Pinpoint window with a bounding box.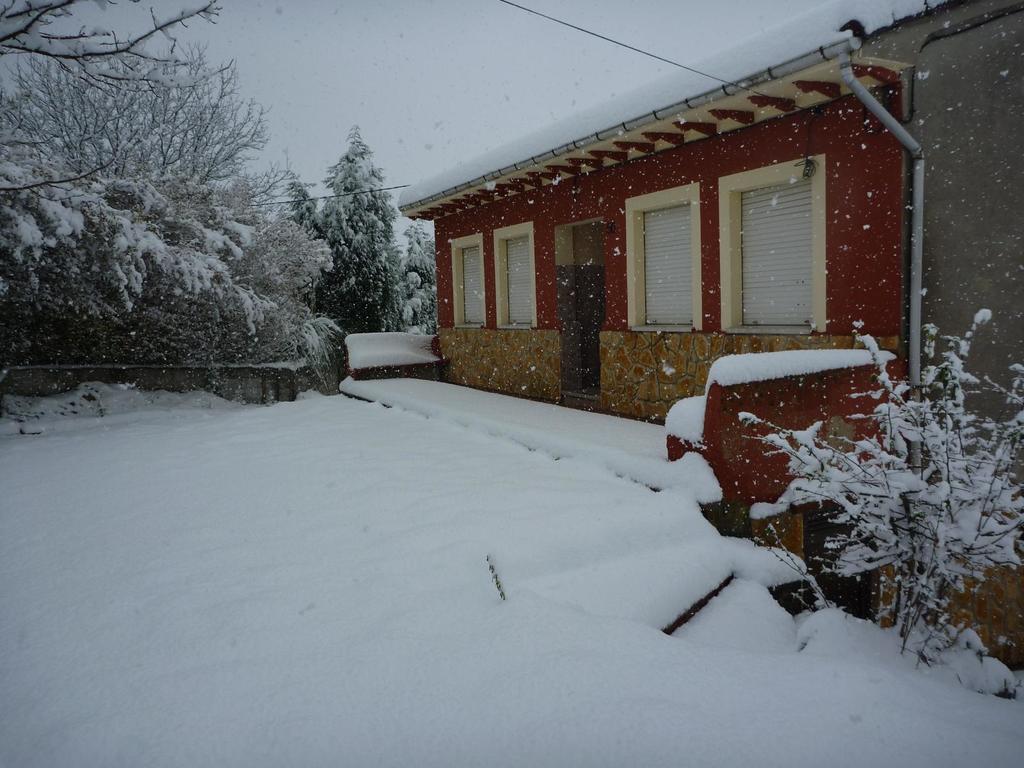
729:116:847:340.
